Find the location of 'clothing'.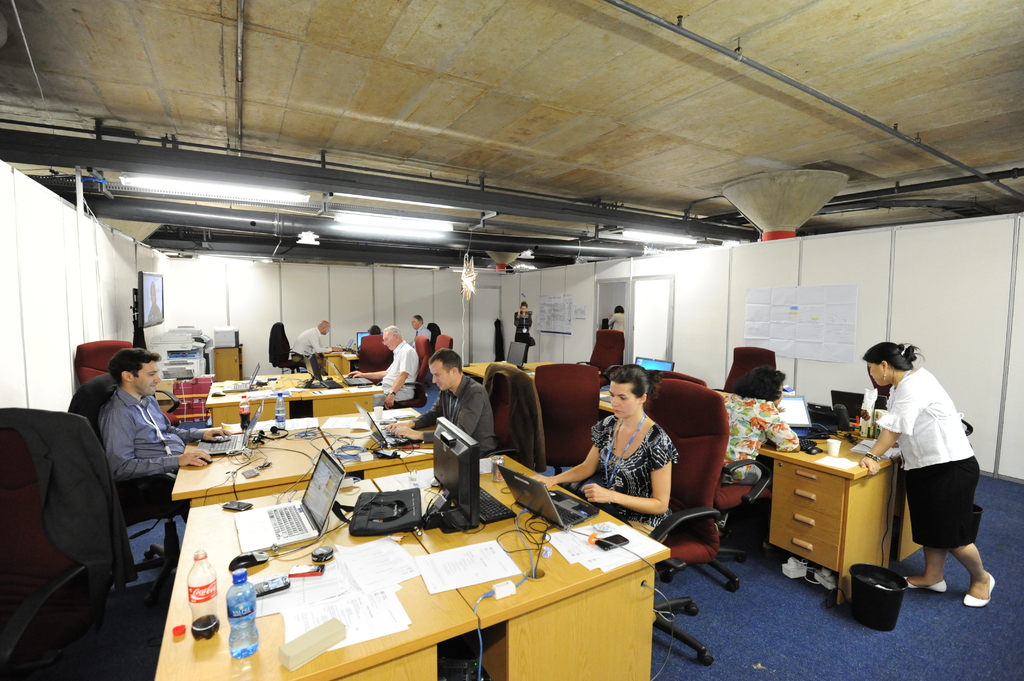
Location: pyautogui.locateOnScreen(724, 393, 799, 489).
